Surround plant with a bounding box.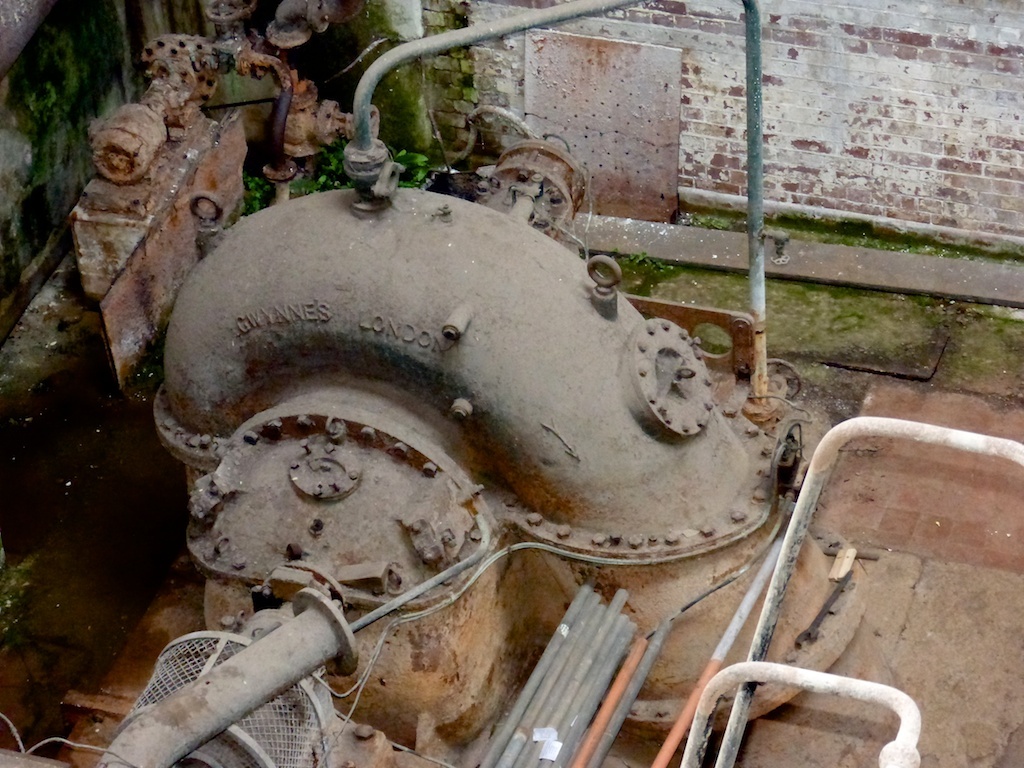
(617,254,676,280).
